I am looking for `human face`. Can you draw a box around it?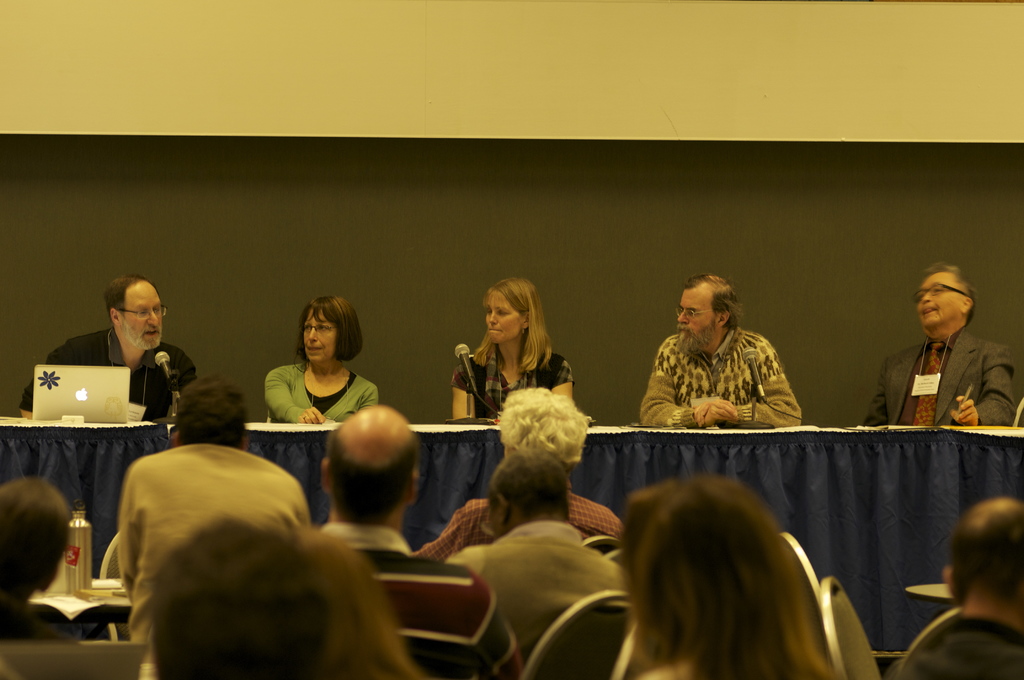
Sure, the bounding box is <bbox>298, 302, 334, 362</bbox>.
